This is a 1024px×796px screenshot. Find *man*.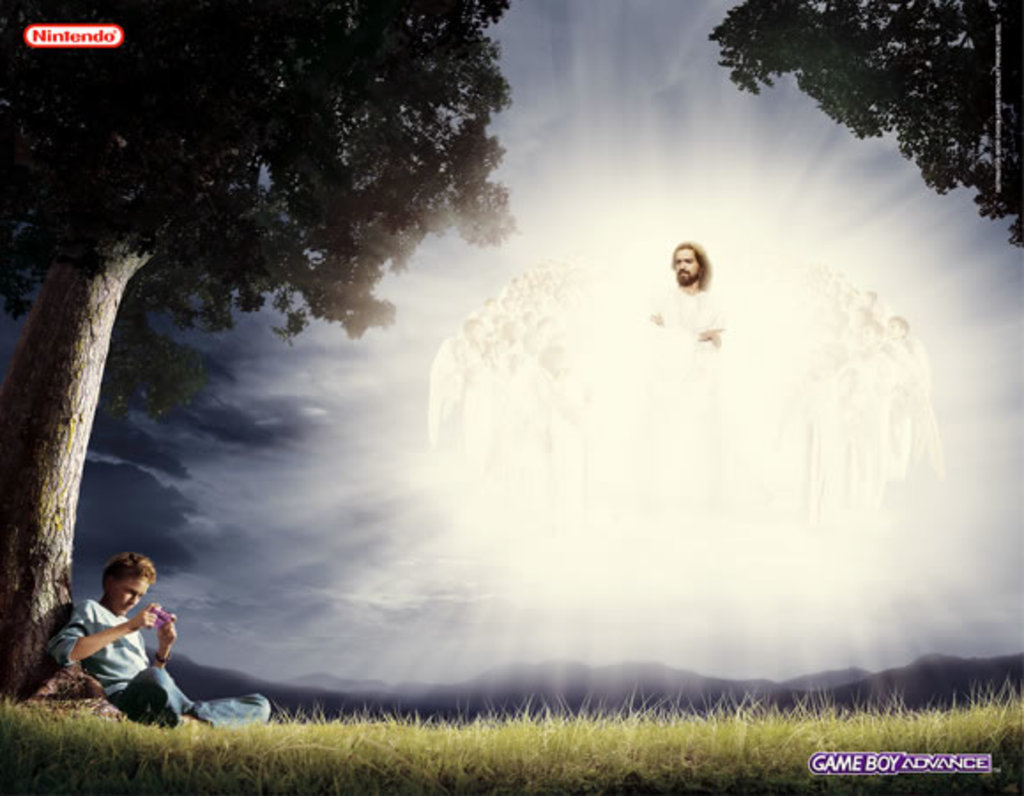
Bounding box: x1=858, y1=318, x2=891, y2=462.
